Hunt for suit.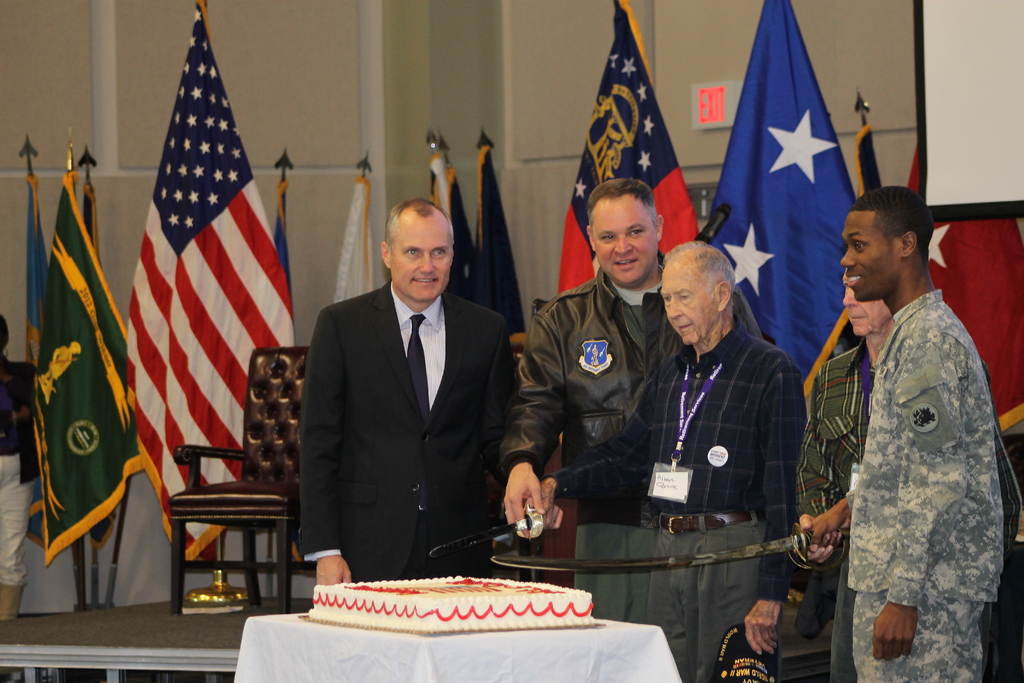
Hunted down at detection(296, 277, 524, 559).
